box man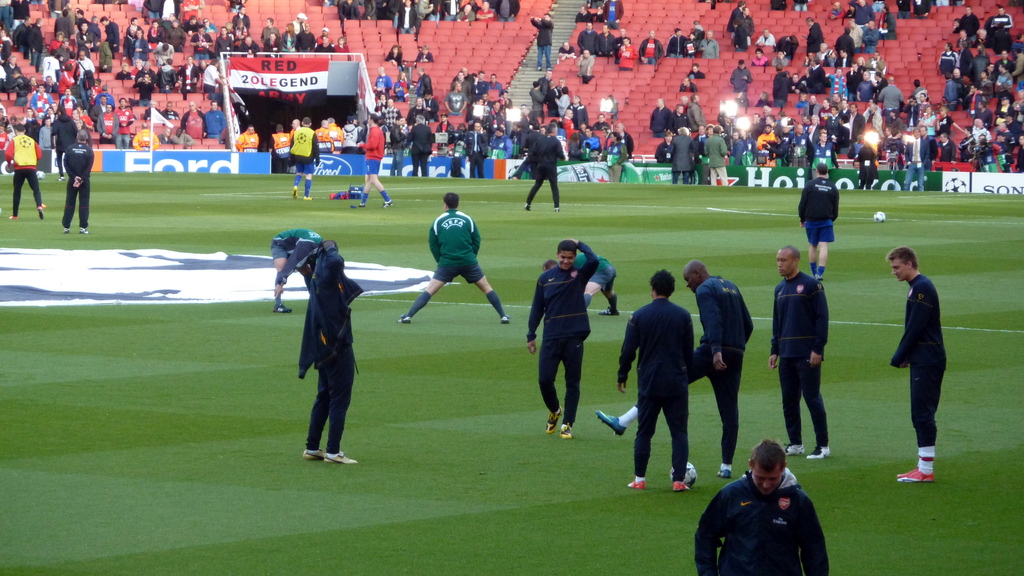
detection(749, 48, 770, 65)
